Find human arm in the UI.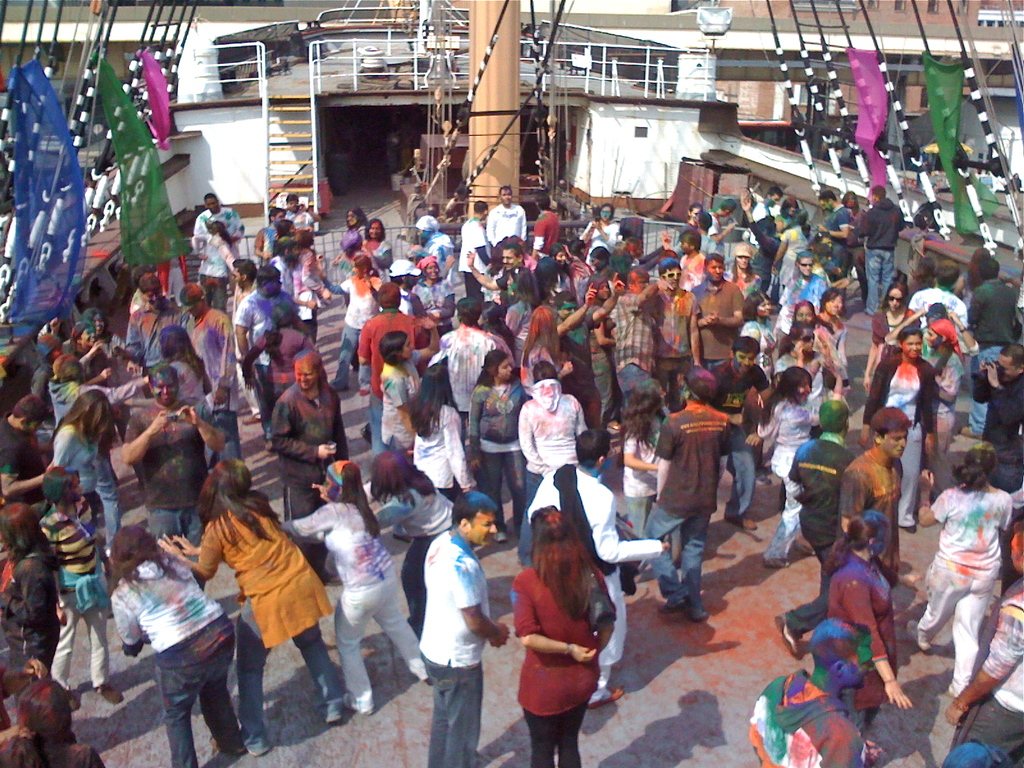
UI element at crop(518, 203, 527, 246).
